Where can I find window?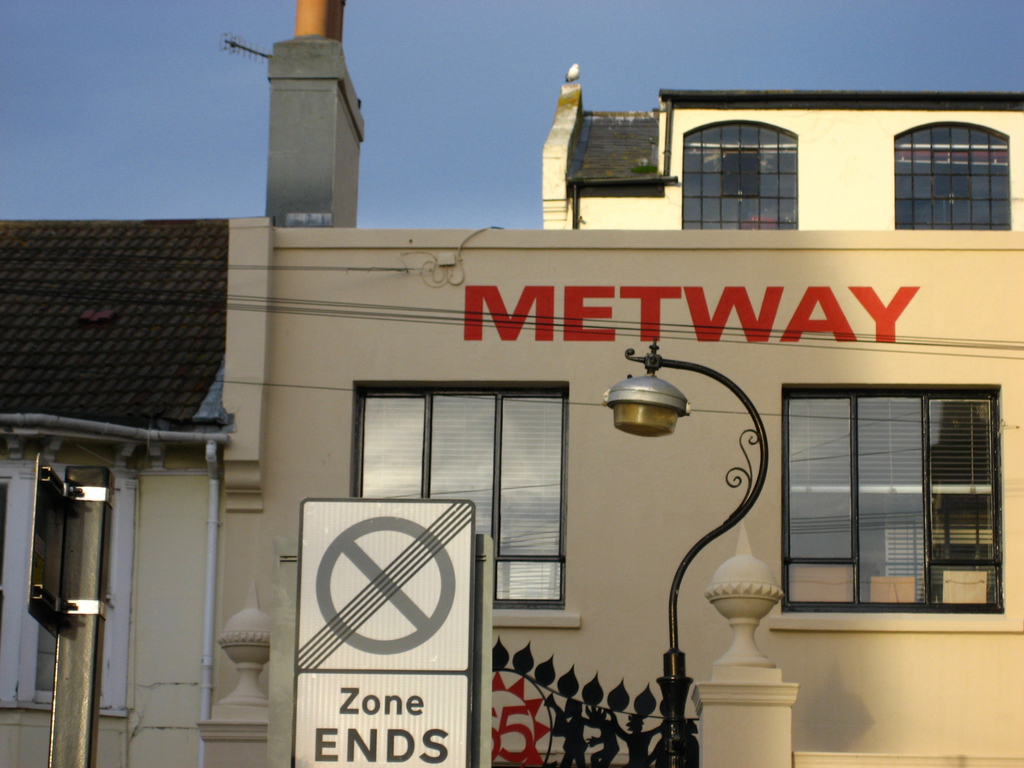
You can find it at (x1=779, y1=365, x2=989, y2=620).
